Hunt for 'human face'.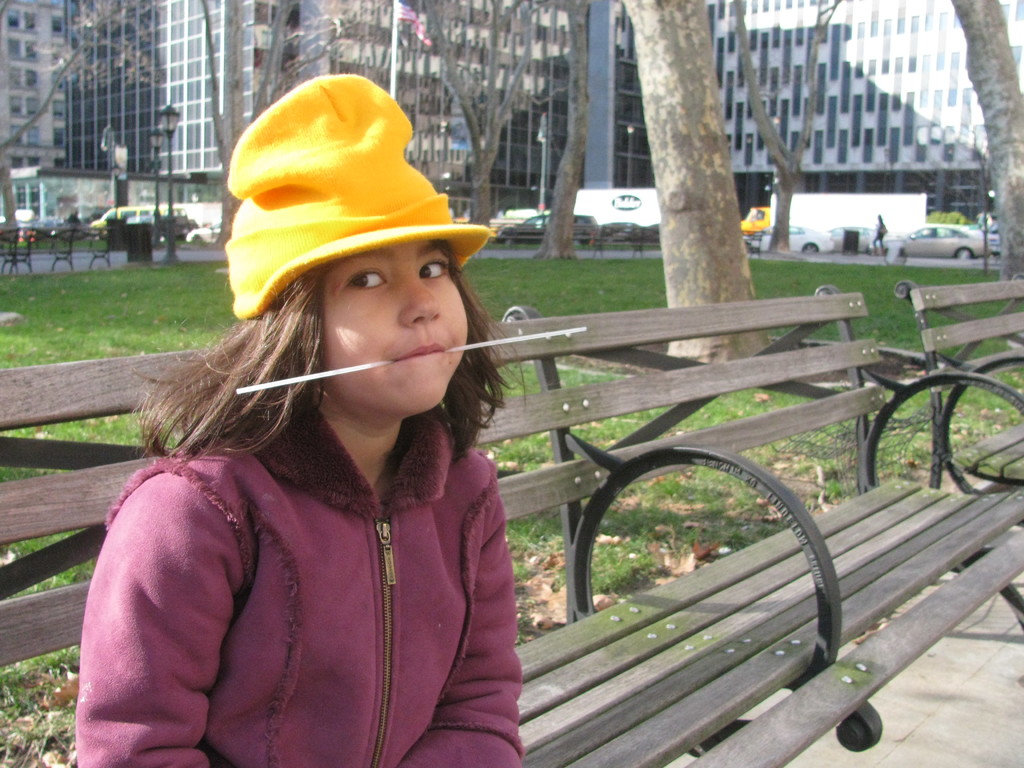
Hunted down at region(319, 237, 471, 410).
